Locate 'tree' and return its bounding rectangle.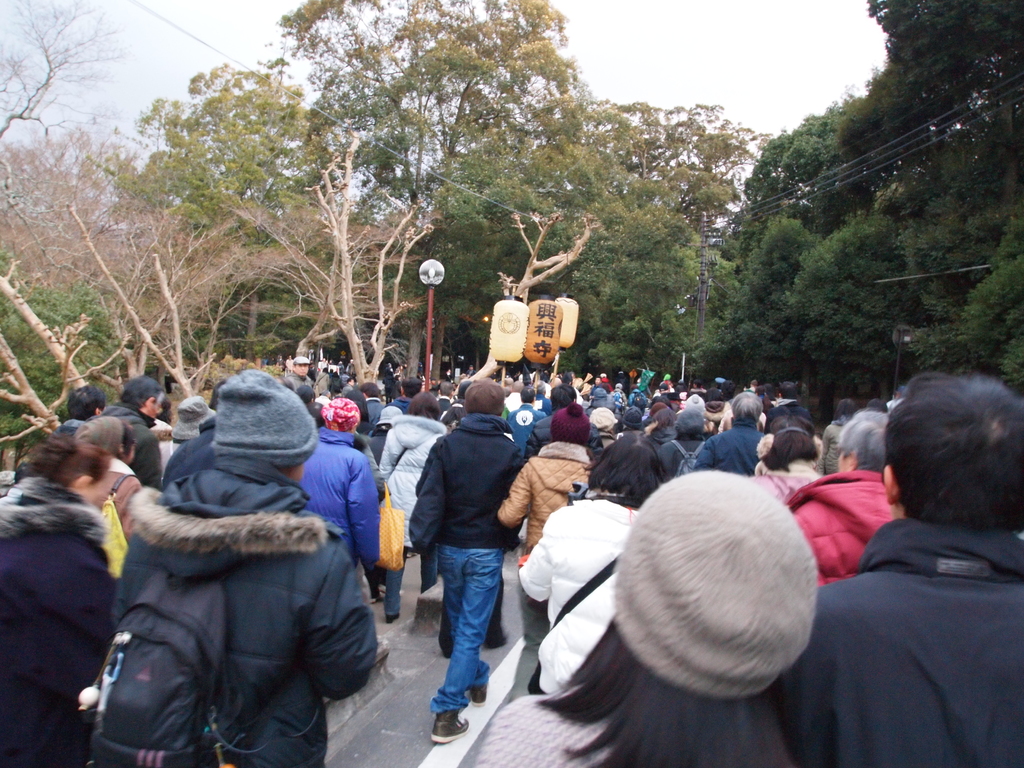
264:0:581:401.
